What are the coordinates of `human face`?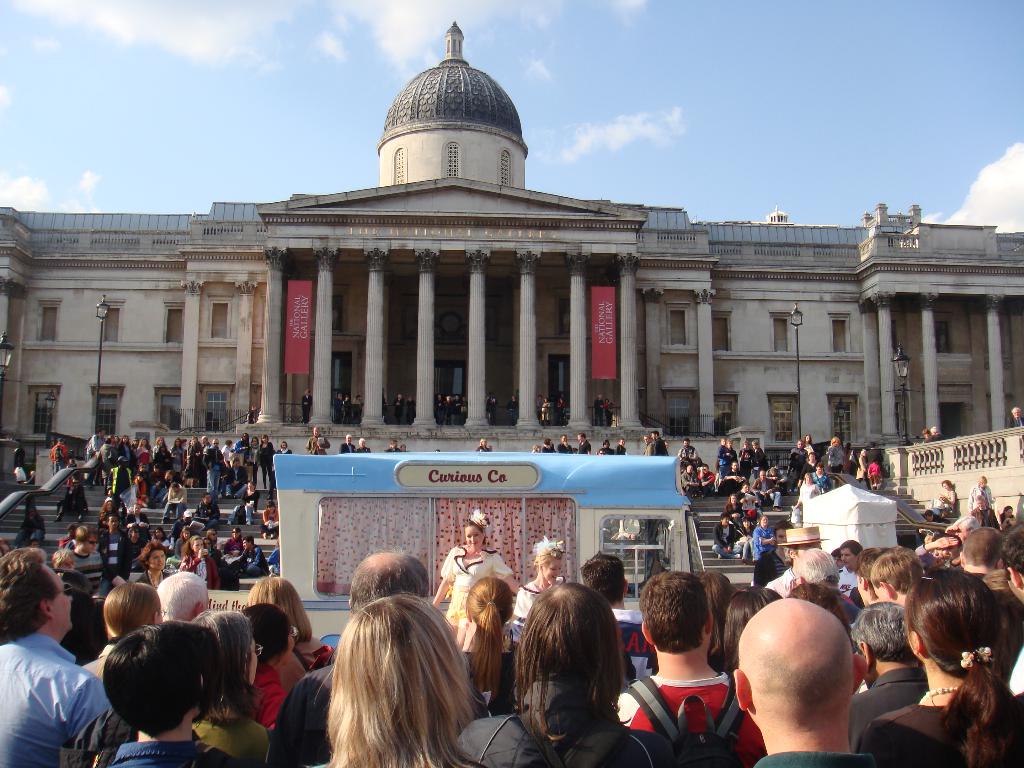
(234,533,236,534).
